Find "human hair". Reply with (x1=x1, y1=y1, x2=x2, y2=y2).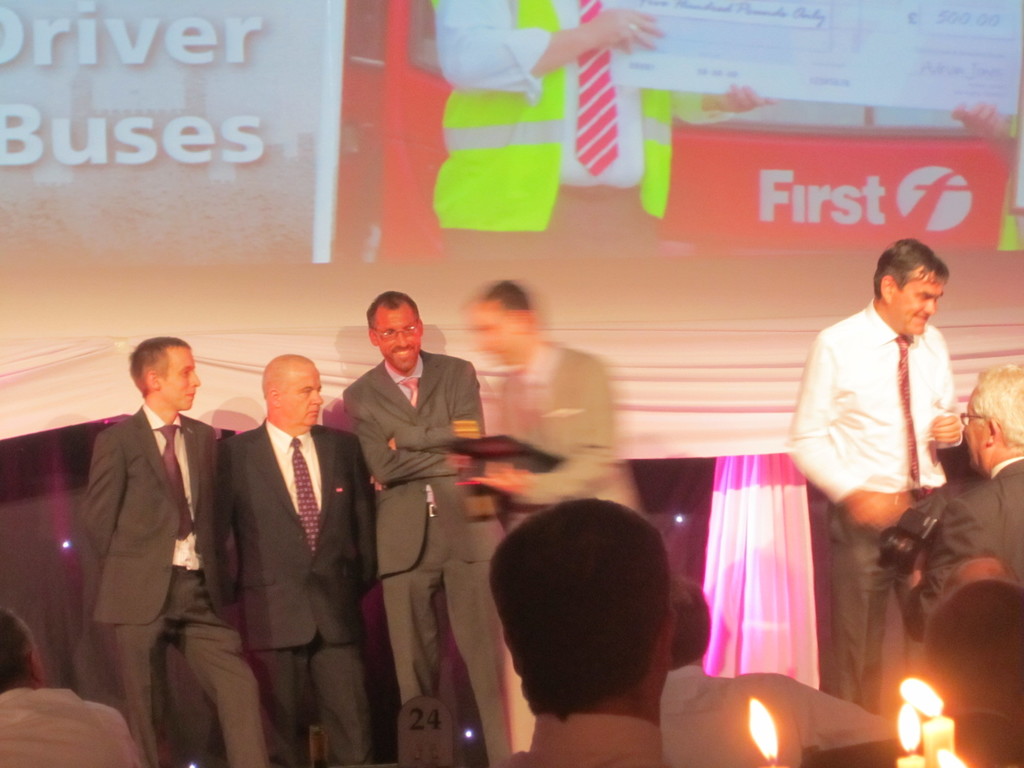
(x1=488, y1=498, x2=669, y2=721).
